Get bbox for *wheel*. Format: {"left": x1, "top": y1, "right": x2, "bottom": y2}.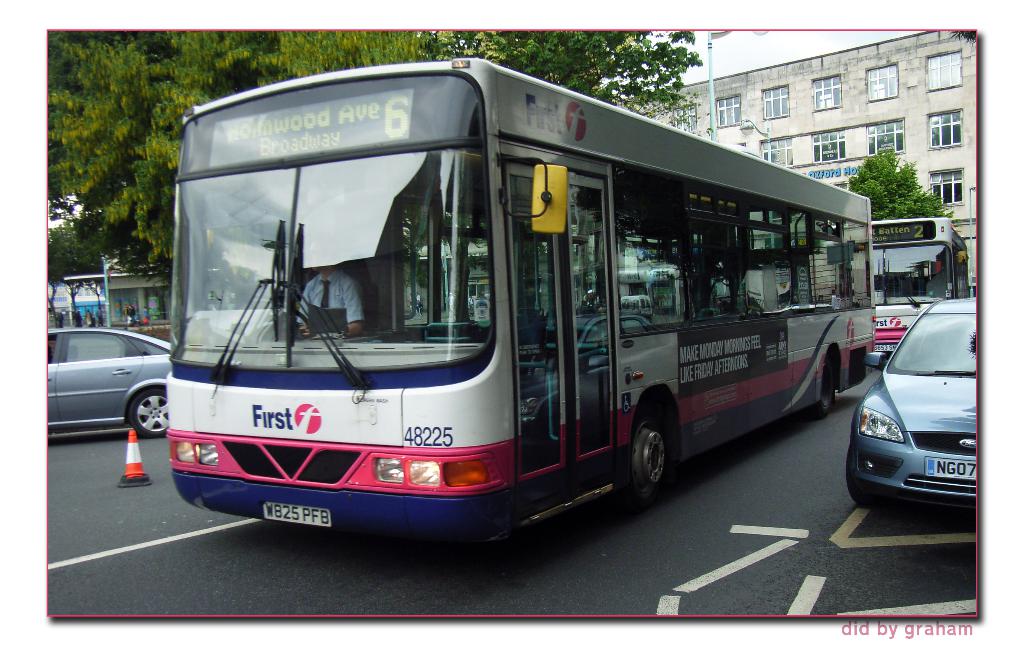
{"left": 630, "top": 409, "right": 687, "bottom": 511}.
